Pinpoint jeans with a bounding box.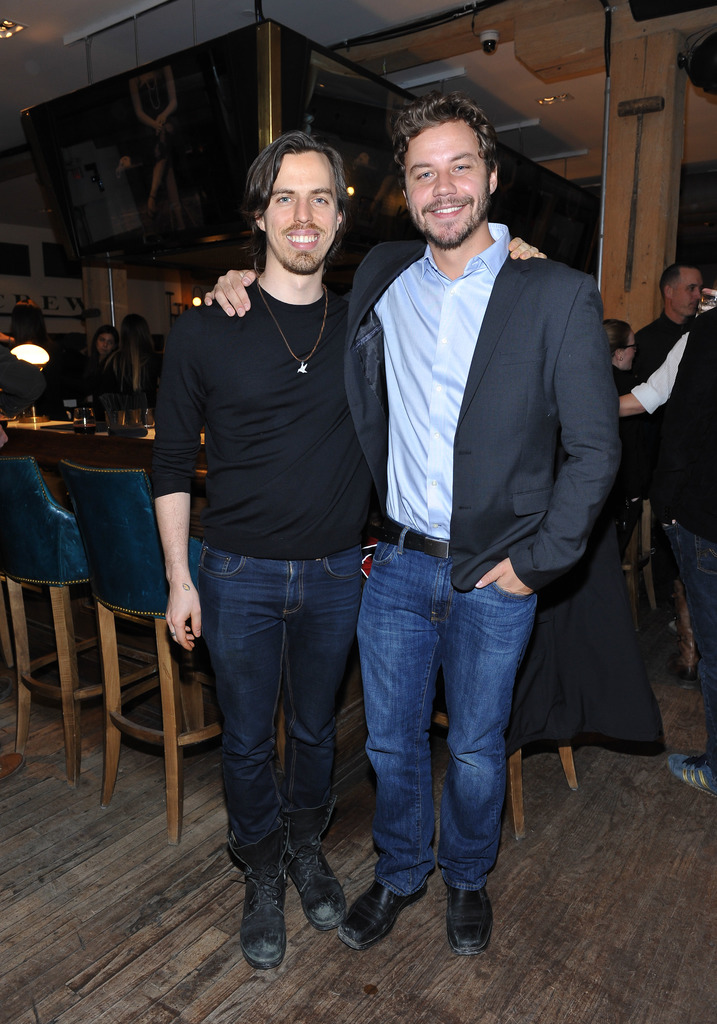
191, 543, 349, 884.
